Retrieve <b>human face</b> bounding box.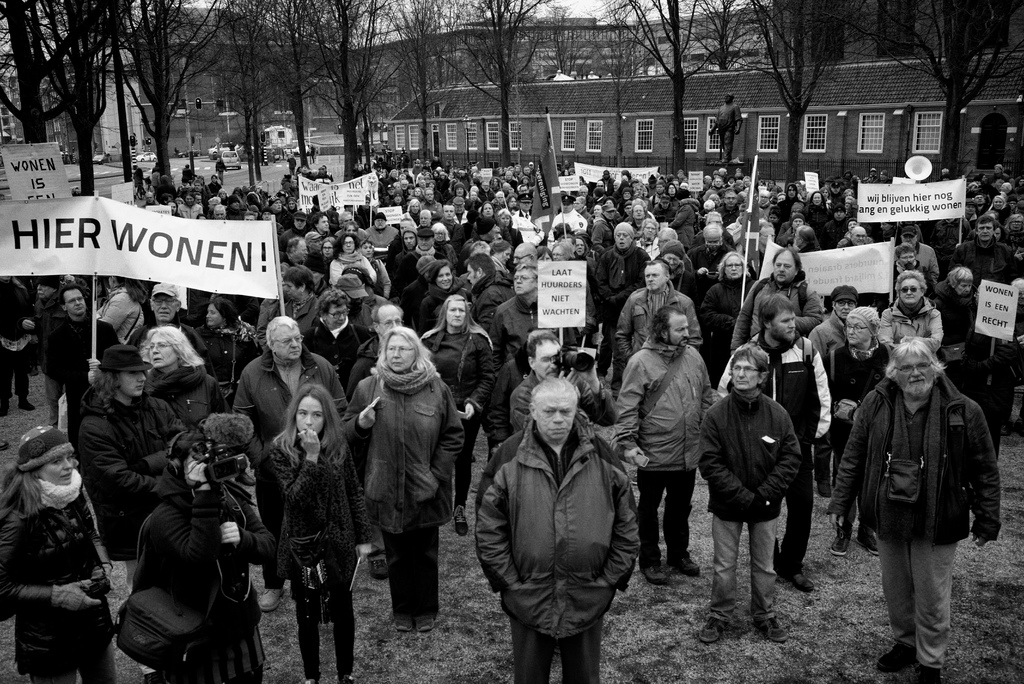
Bounding box: [714,172,719,178].
